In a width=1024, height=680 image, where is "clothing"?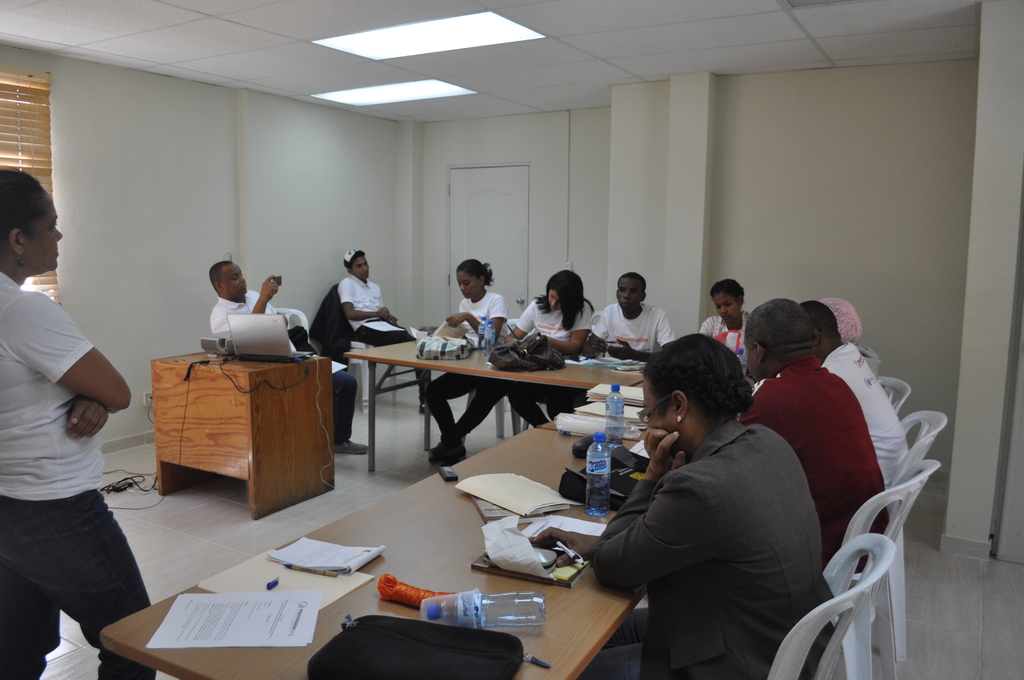
bbox=[339, 269, 408, 344].
